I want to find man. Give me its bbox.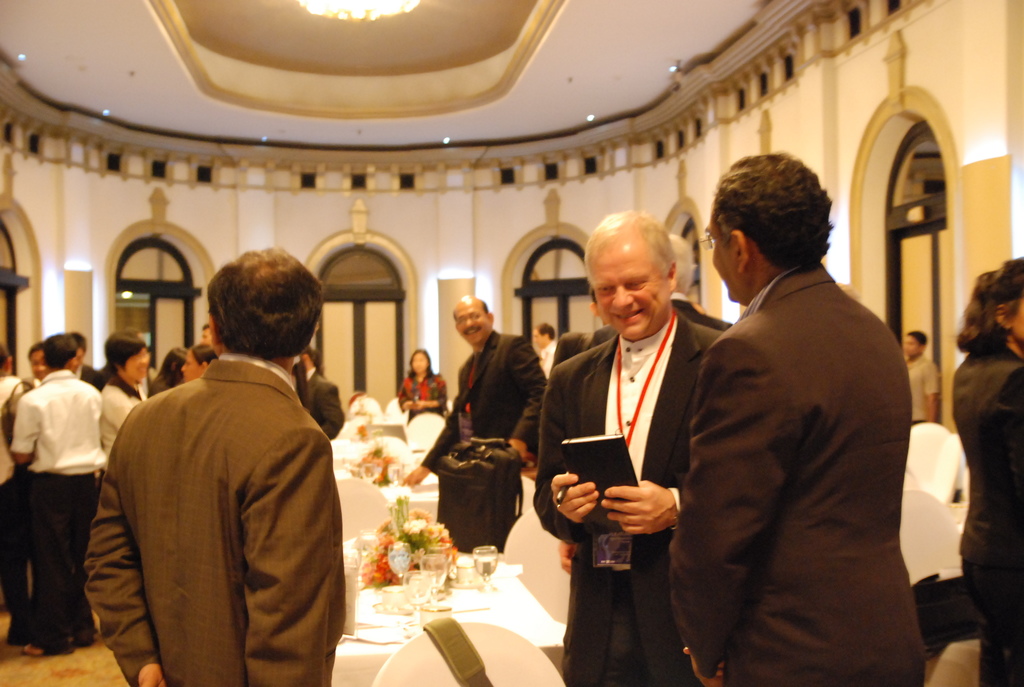
<box>525,210,722,686</box>.
